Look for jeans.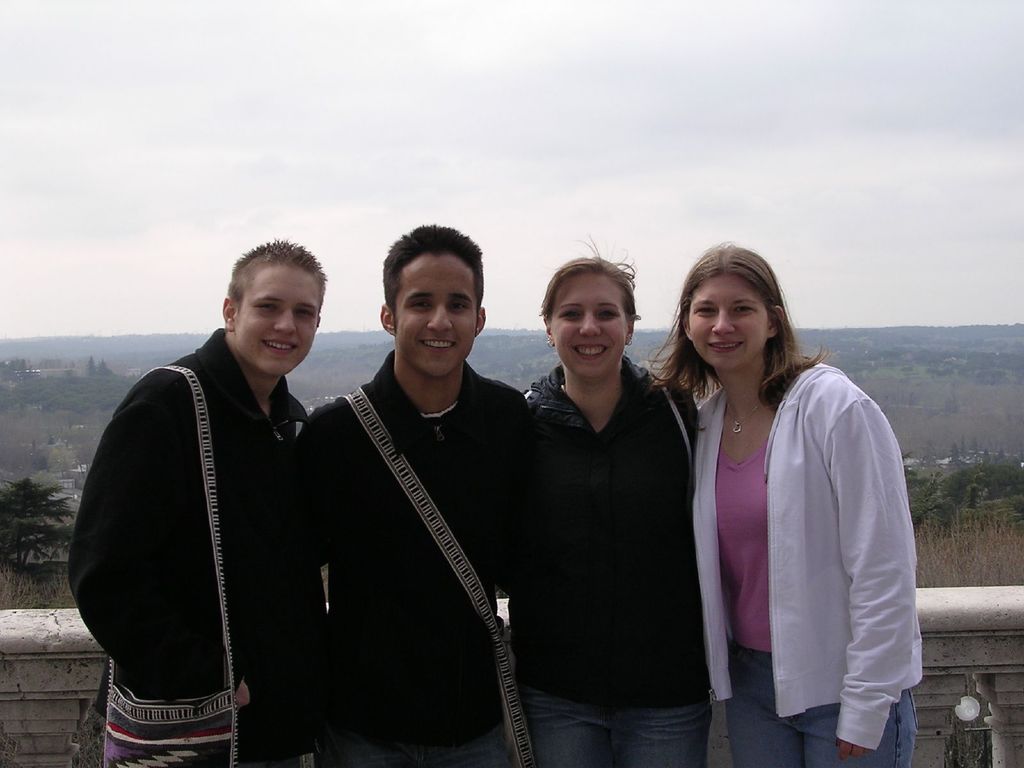
Found: detection(723, 647, 916, 767).
